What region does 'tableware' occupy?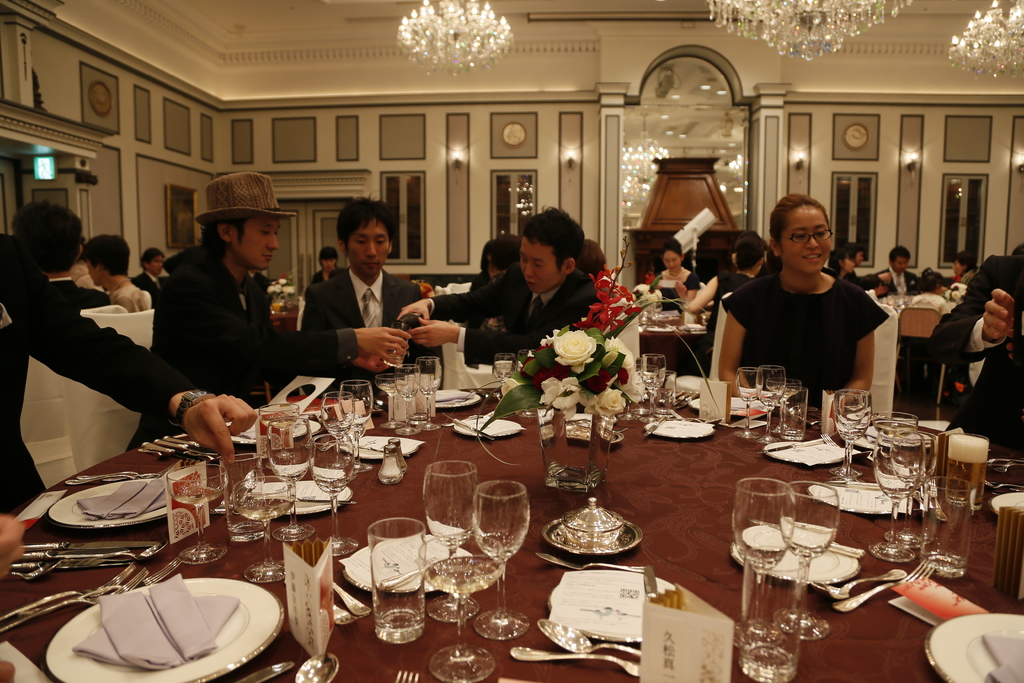
left=452, top=418, right=522, bottom=440.
